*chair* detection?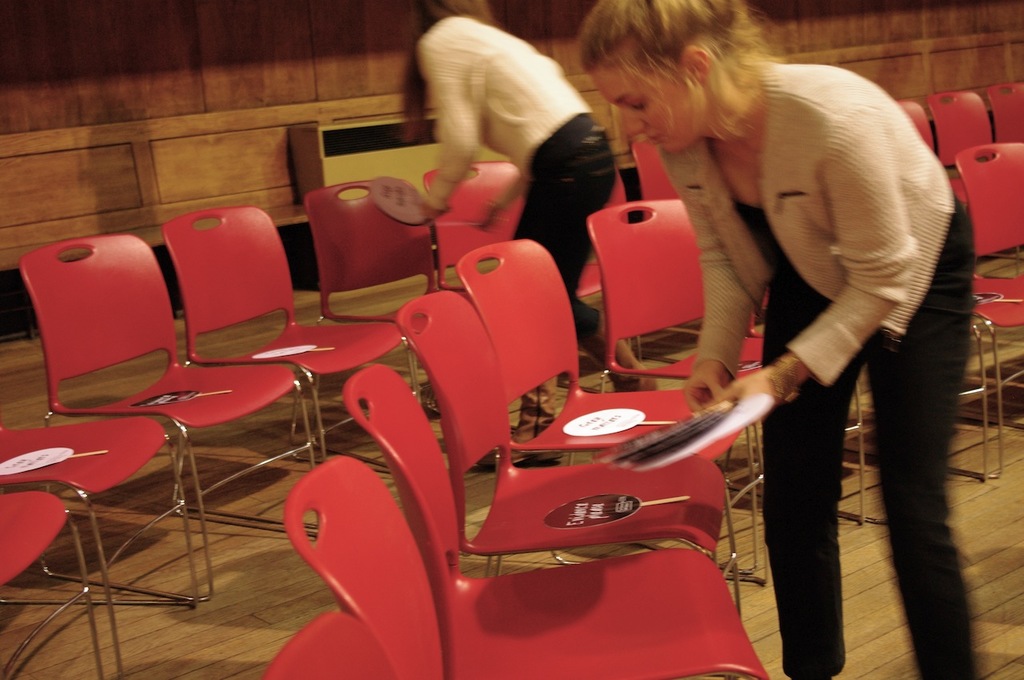
21,233,316,604
